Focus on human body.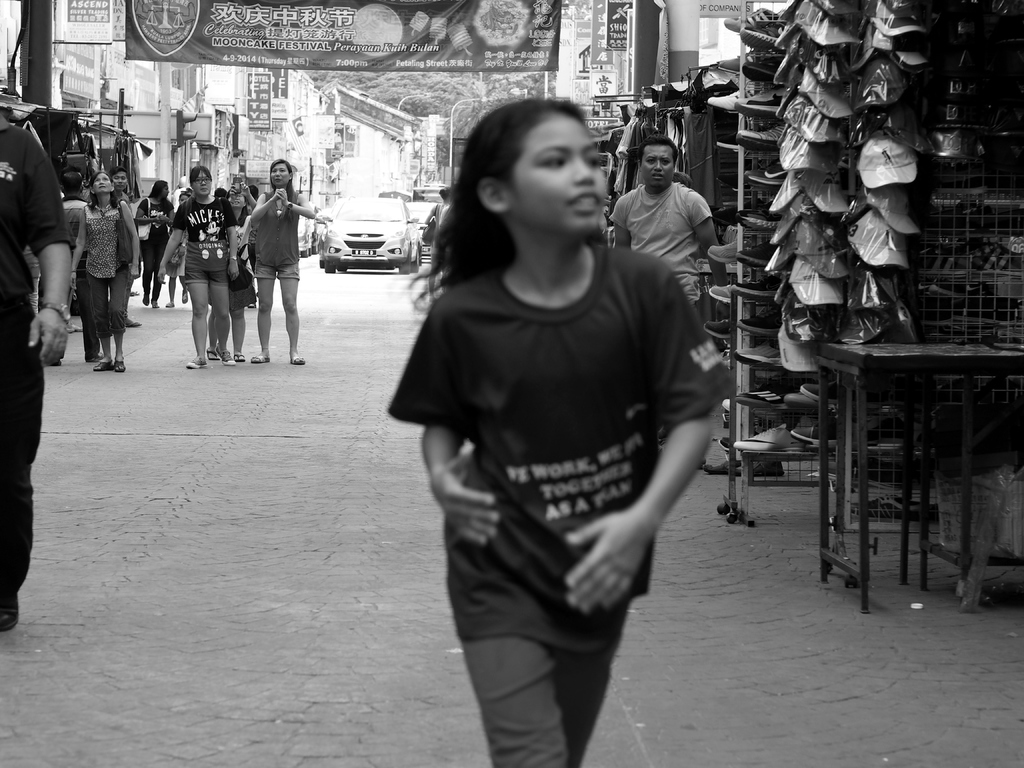
Focused at region(249, 186, 311, 365).
